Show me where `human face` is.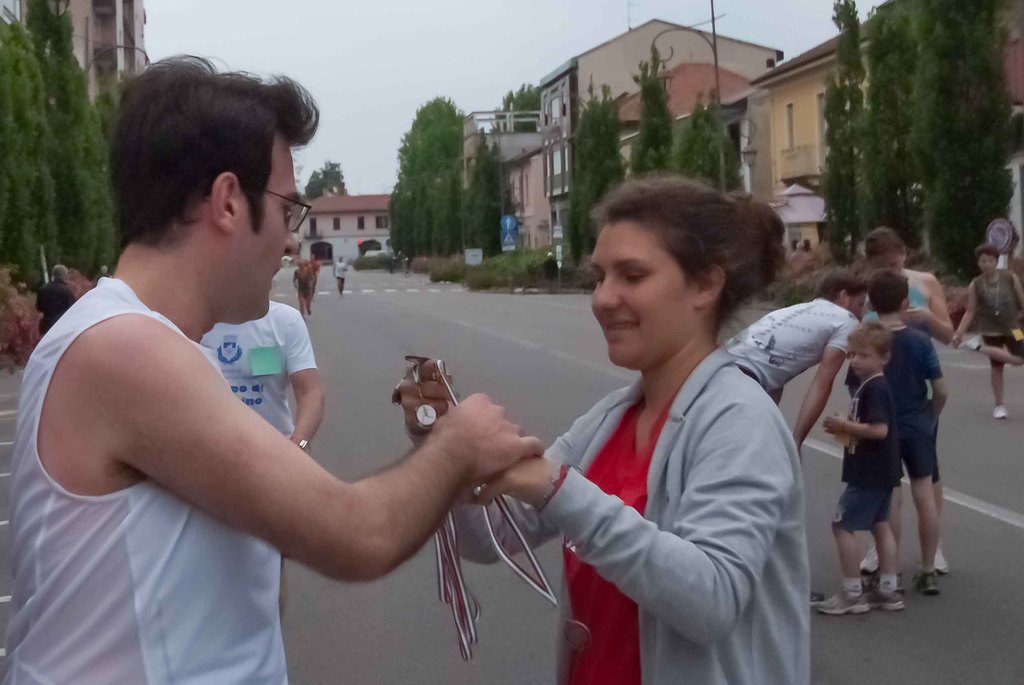
`human face` is at locate(586, 222, 689, 364).
